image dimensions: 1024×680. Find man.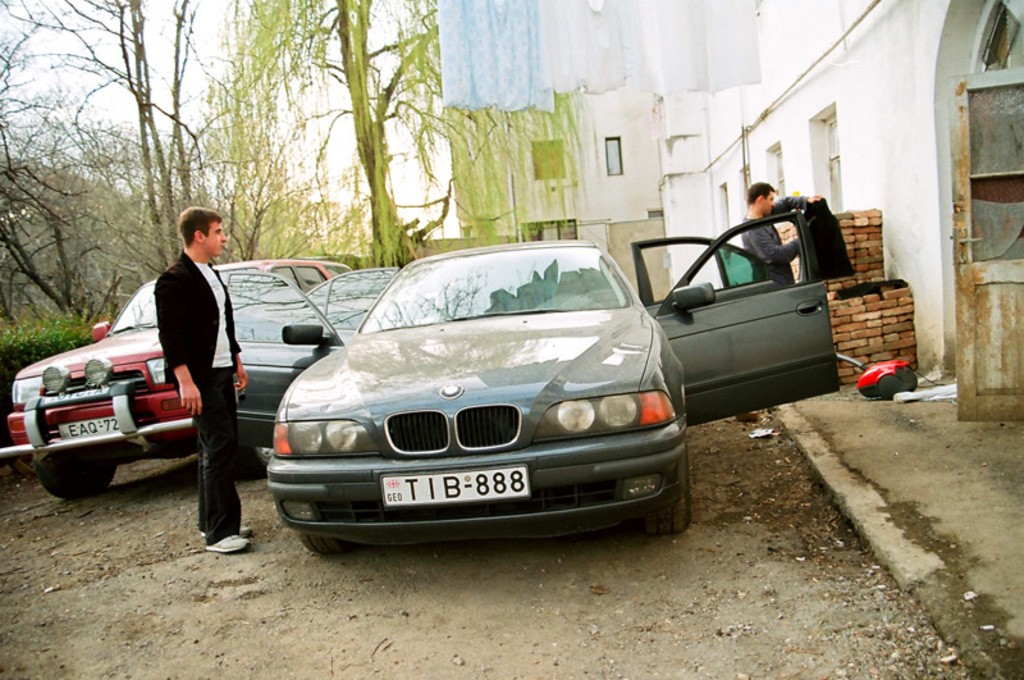
{"left": 732, "top": 173, "right": 827, "bottom": 297}.
